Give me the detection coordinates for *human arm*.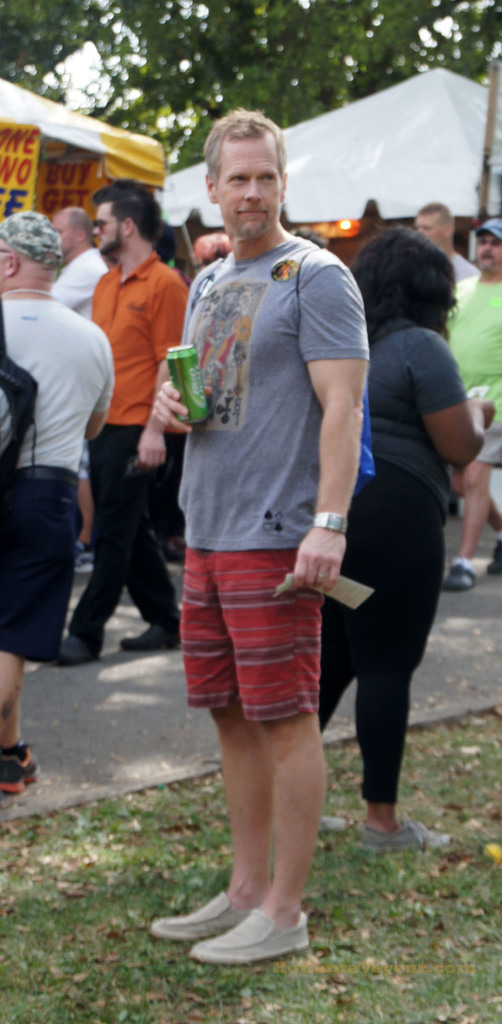
bbox(289, 304, 387, 557).
